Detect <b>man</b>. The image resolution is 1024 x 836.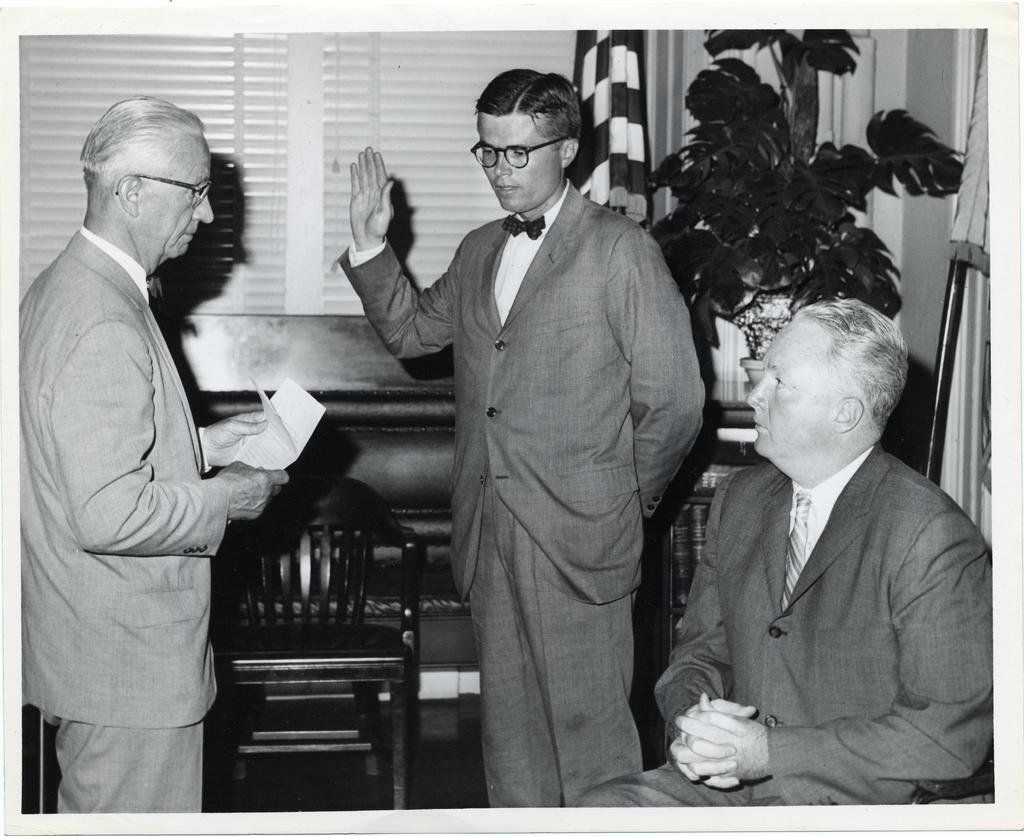
x1=328, y1=61, x2=705, y2=826.
